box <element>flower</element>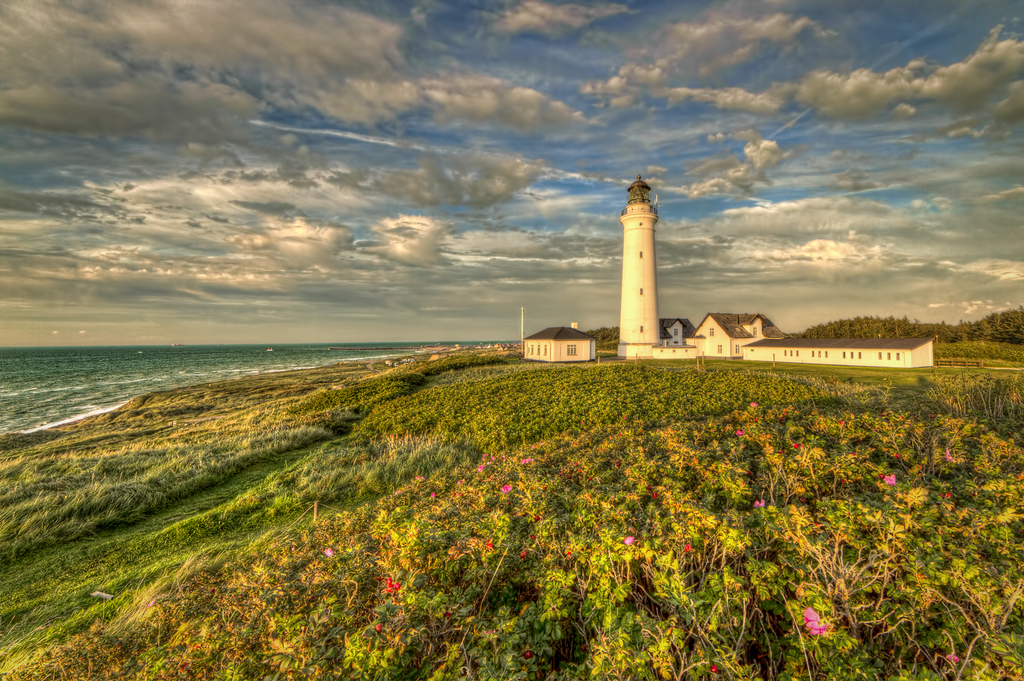
l=383, t=577, r=397, b=594
